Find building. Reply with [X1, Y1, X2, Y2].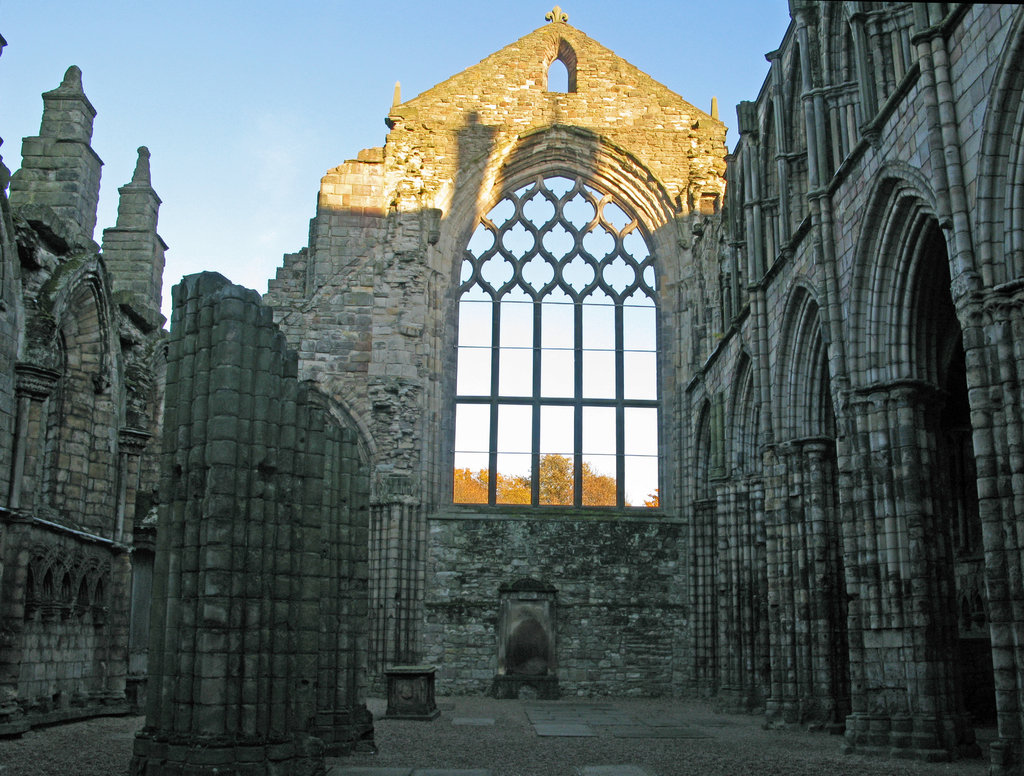
[0, 0, 1023, 771].
